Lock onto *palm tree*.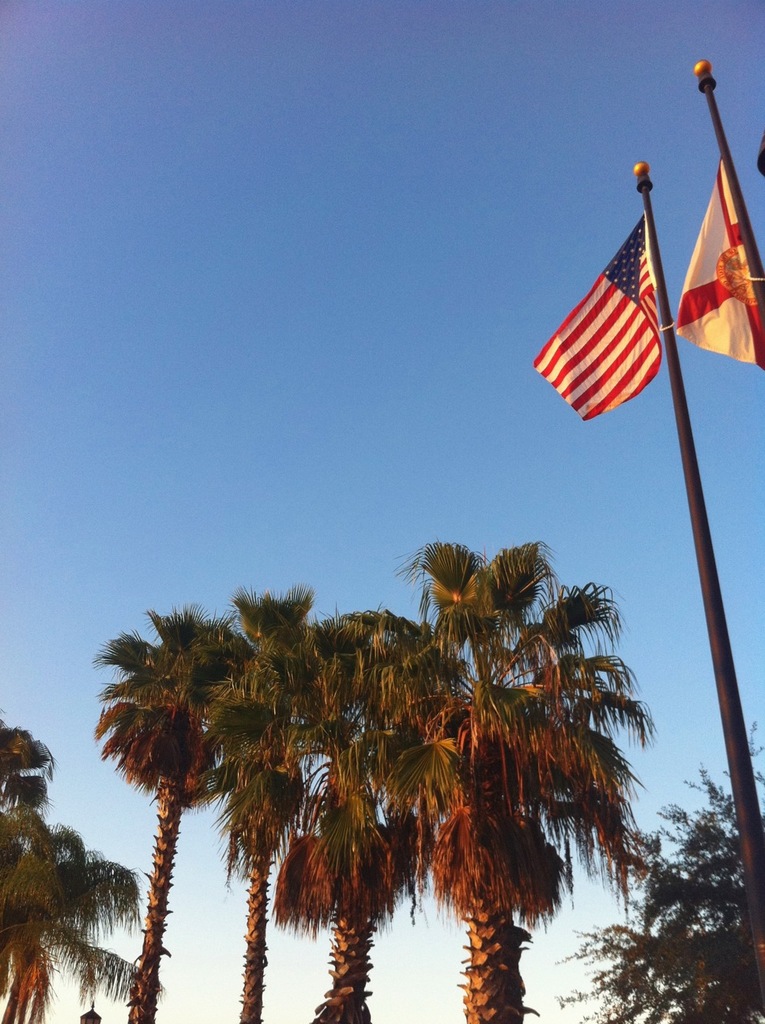
Locked: rect(424, 549, 629, 1023).
